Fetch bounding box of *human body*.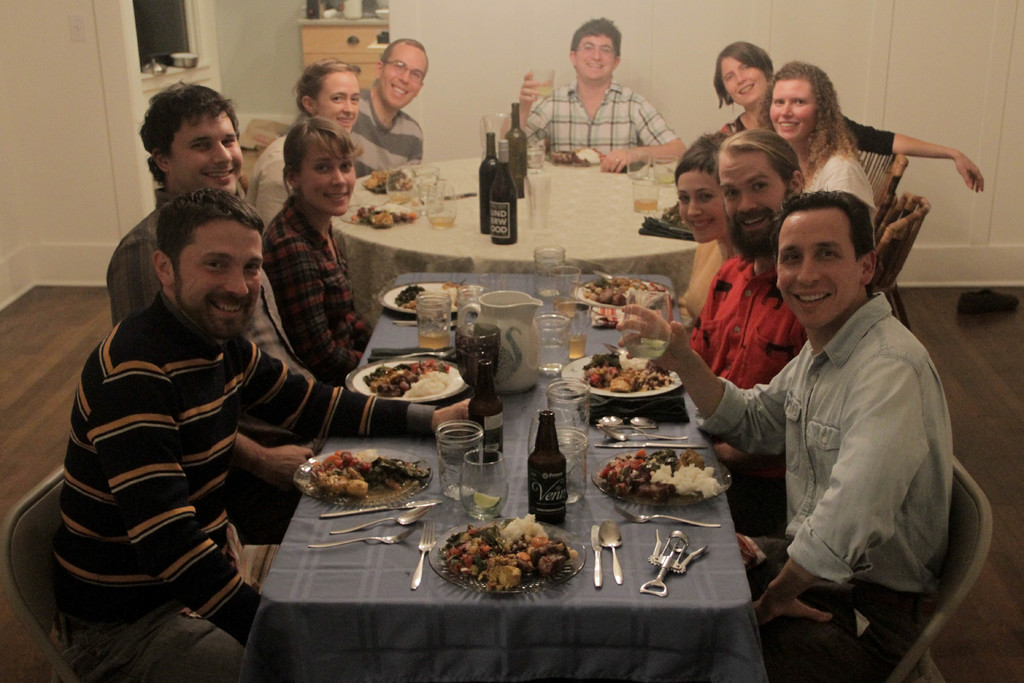
Bbox: x1=247 y1=122 x2=303 y2=249.
